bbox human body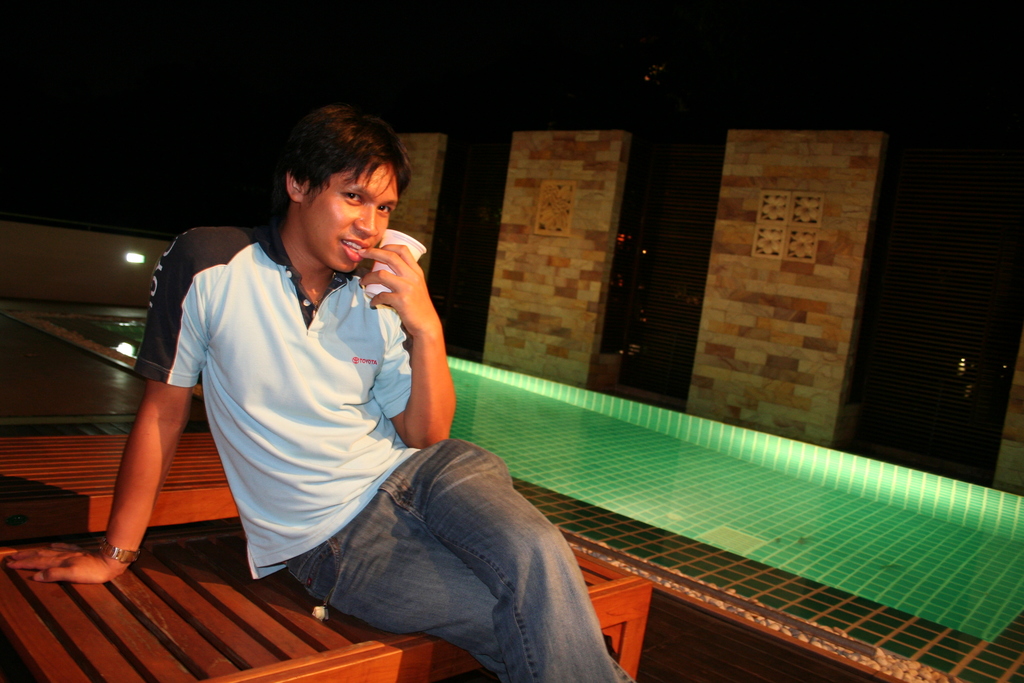
<box>131,122,598,662</box>
